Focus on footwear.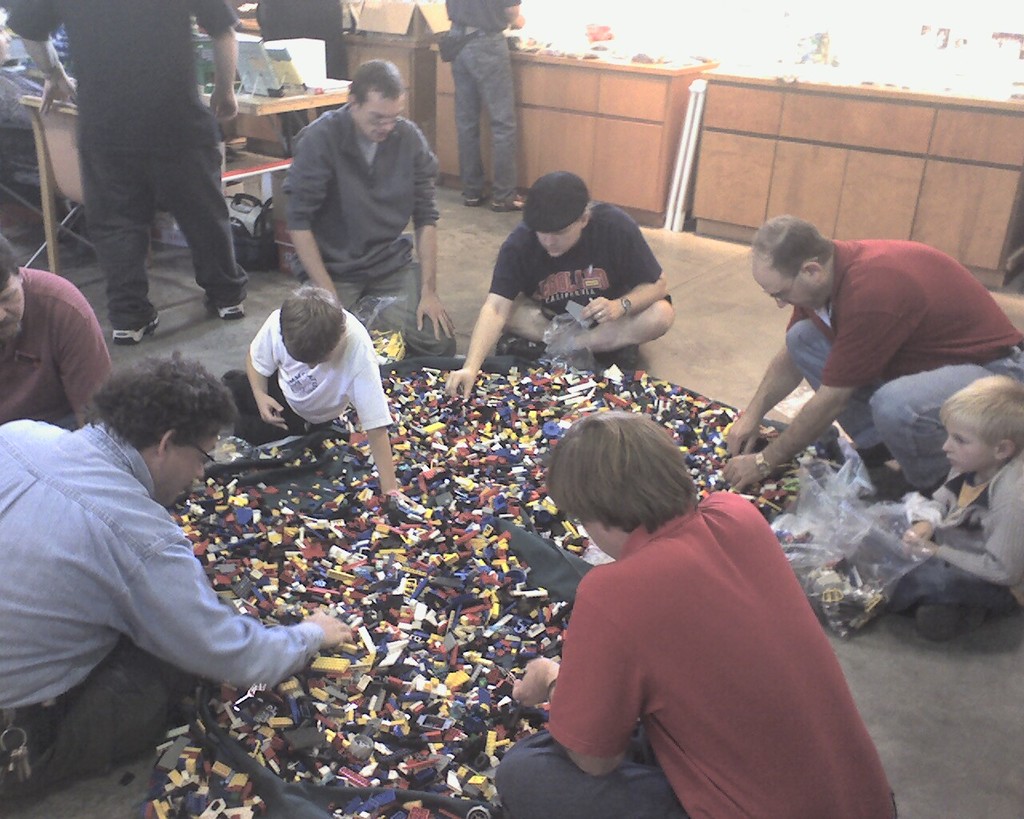
Focused at rect(464, 188, 491, 208).
